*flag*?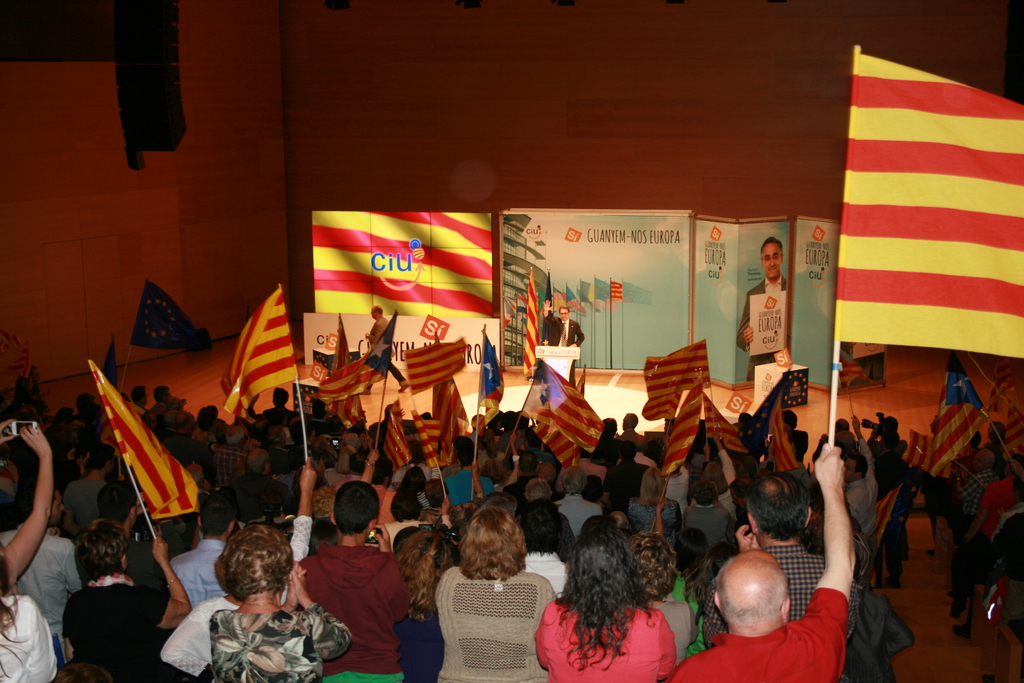
bbox=[534, 415, 571, 469]
